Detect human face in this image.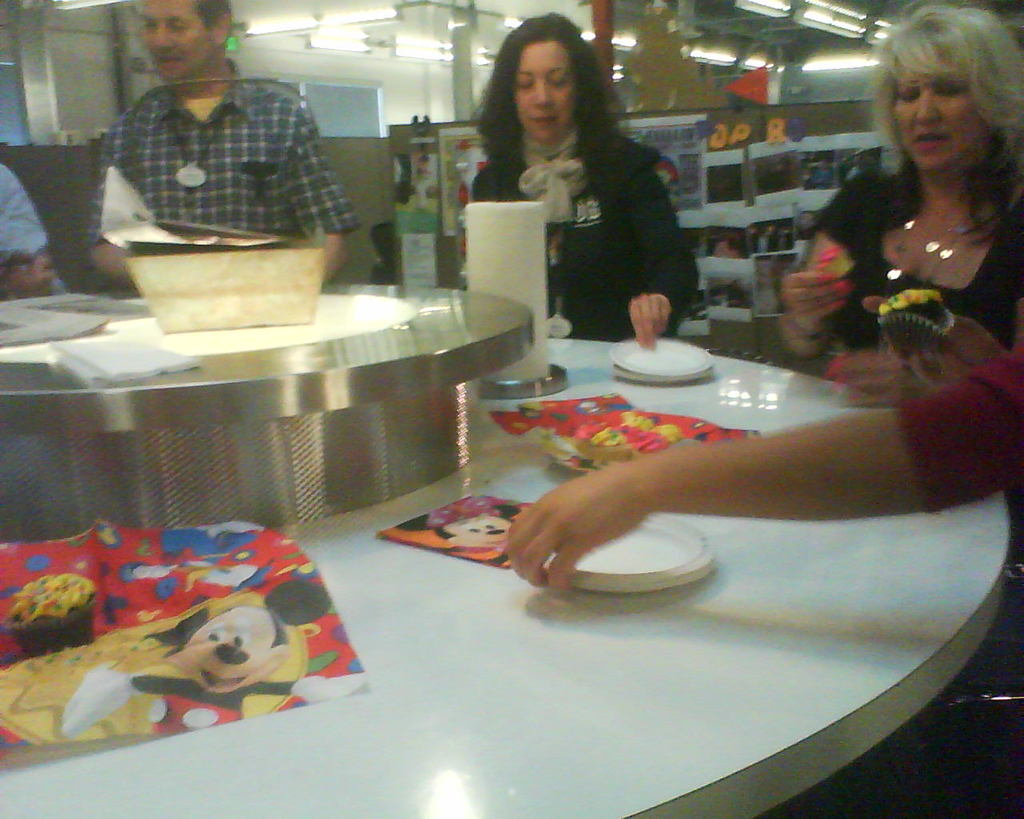
Detection: region(900, 63, 984, 166).
